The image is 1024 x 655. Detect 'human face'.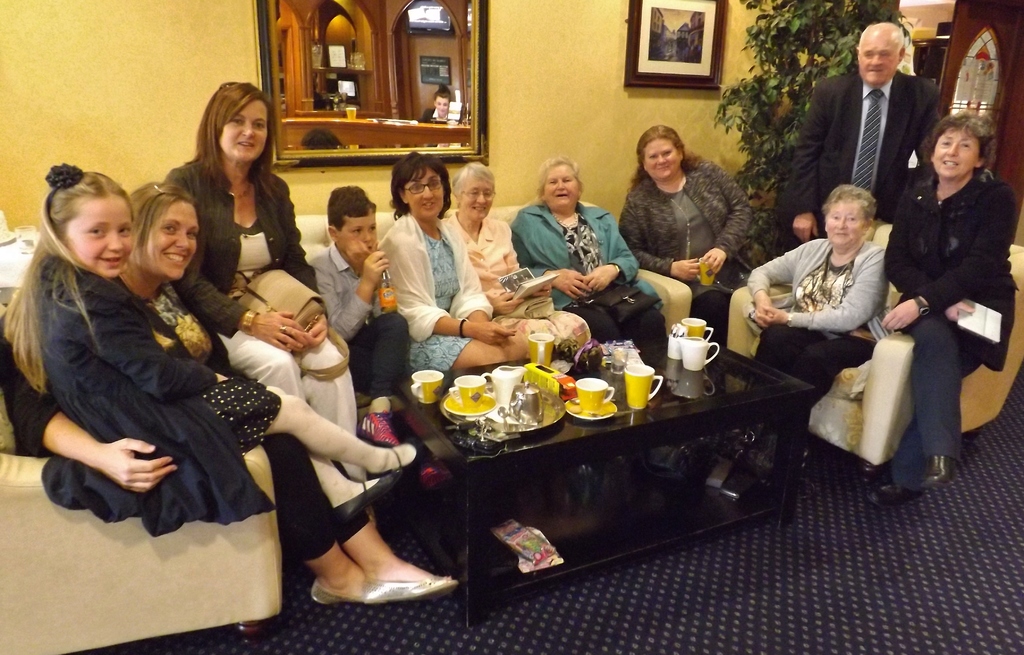
Detection: x1=141, y1=206, x2=194, y2=284.
